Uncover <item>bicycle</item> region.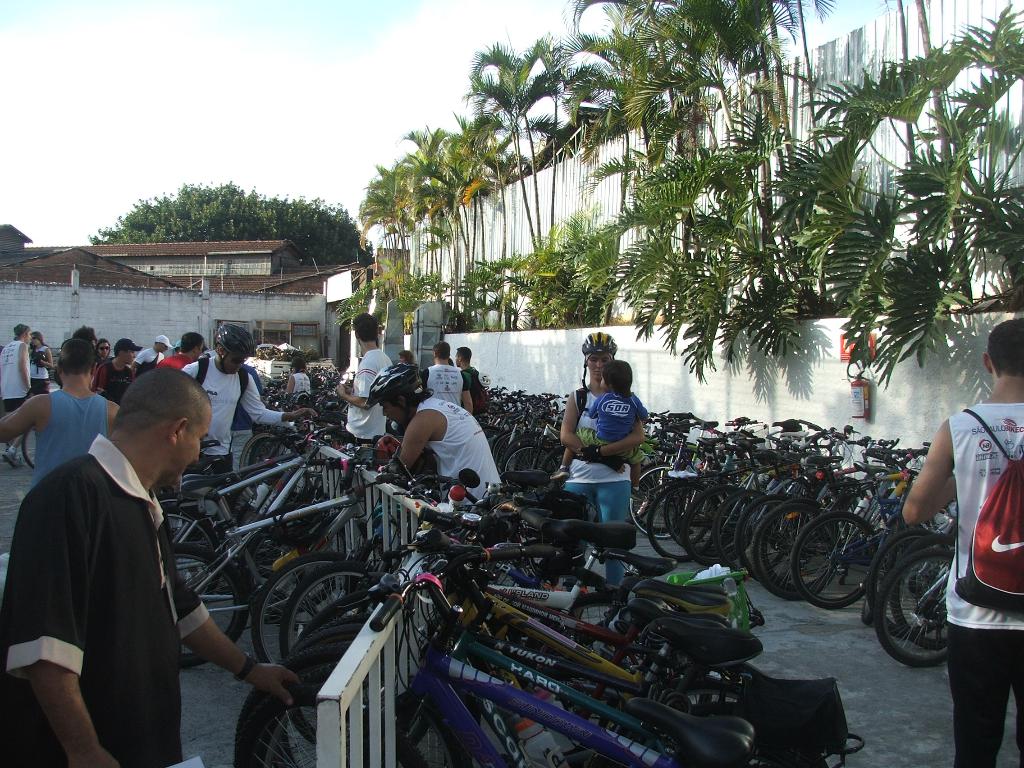
Uncovered: (x1=500, y1=394, x2=535, y2=472).
